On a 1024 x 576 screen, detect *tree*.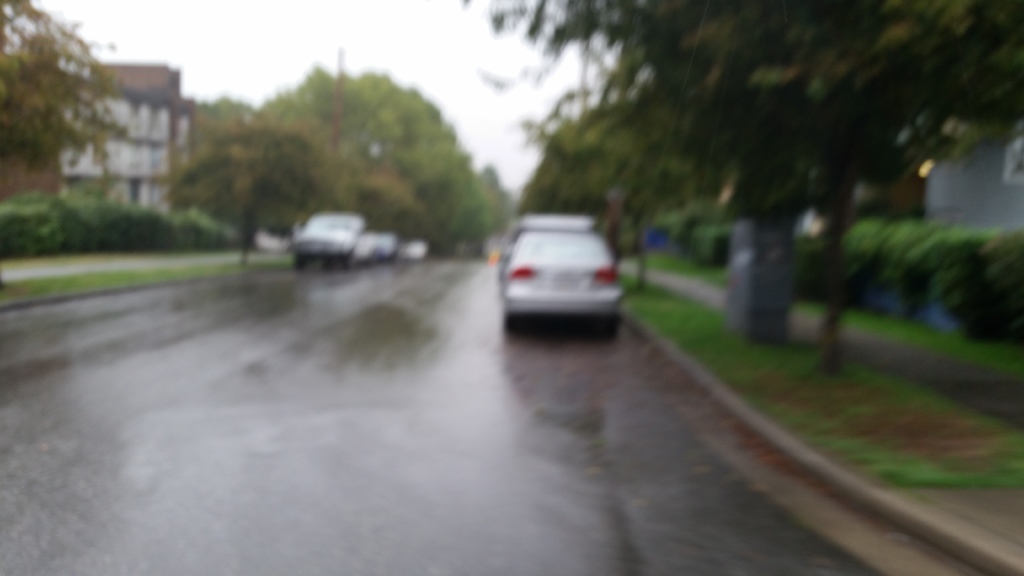
bbox=(452, 164, 514, 256).
